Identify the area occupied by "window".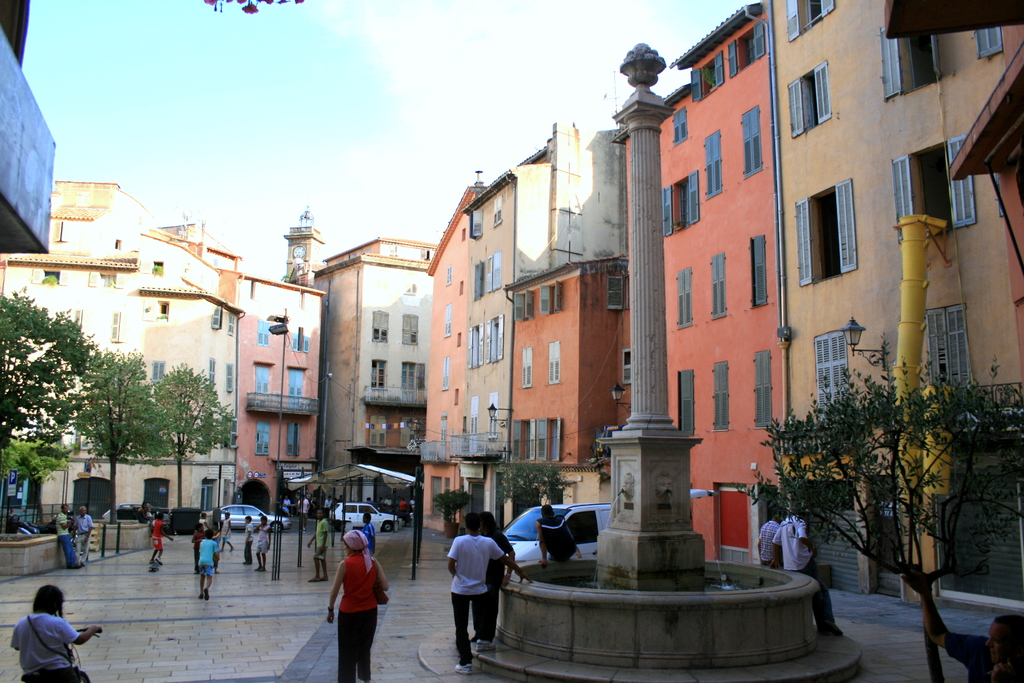
Area: (x1=473, y1=259, x2=487, y2=298).
